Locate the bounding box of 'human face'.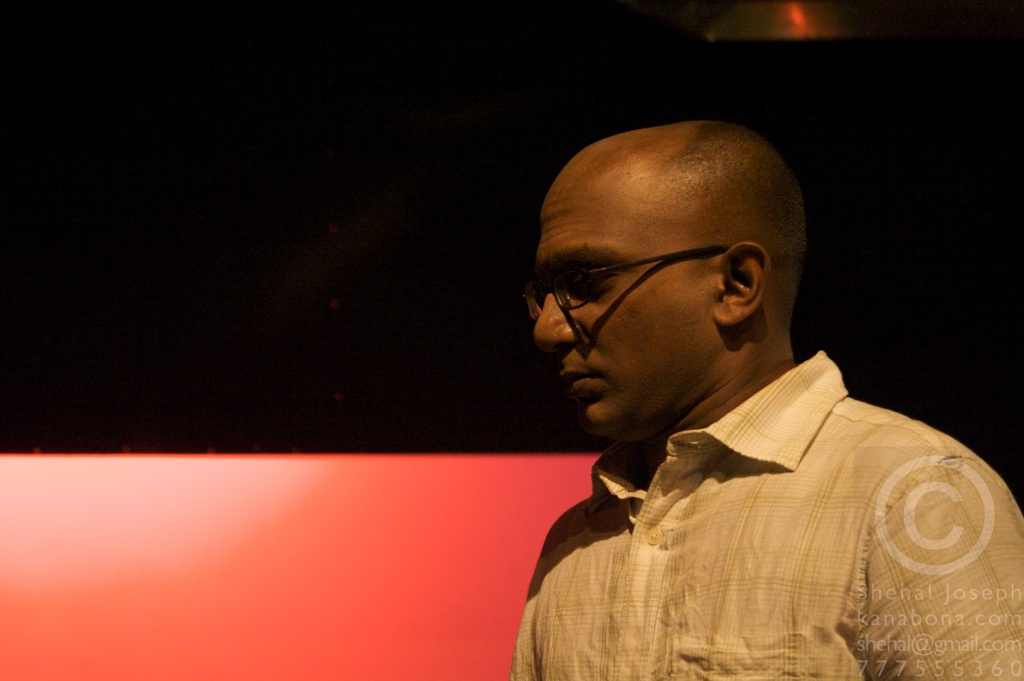
Bounding box: <box>532,176,705,435</box>.
